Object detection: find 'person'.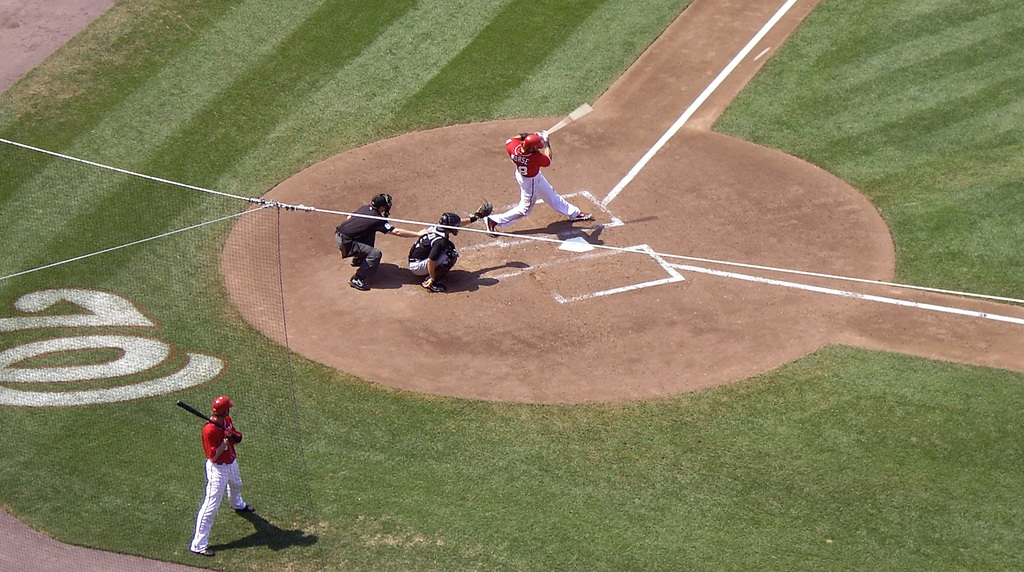
(left=483, top=128, right=591, bottom=232).
